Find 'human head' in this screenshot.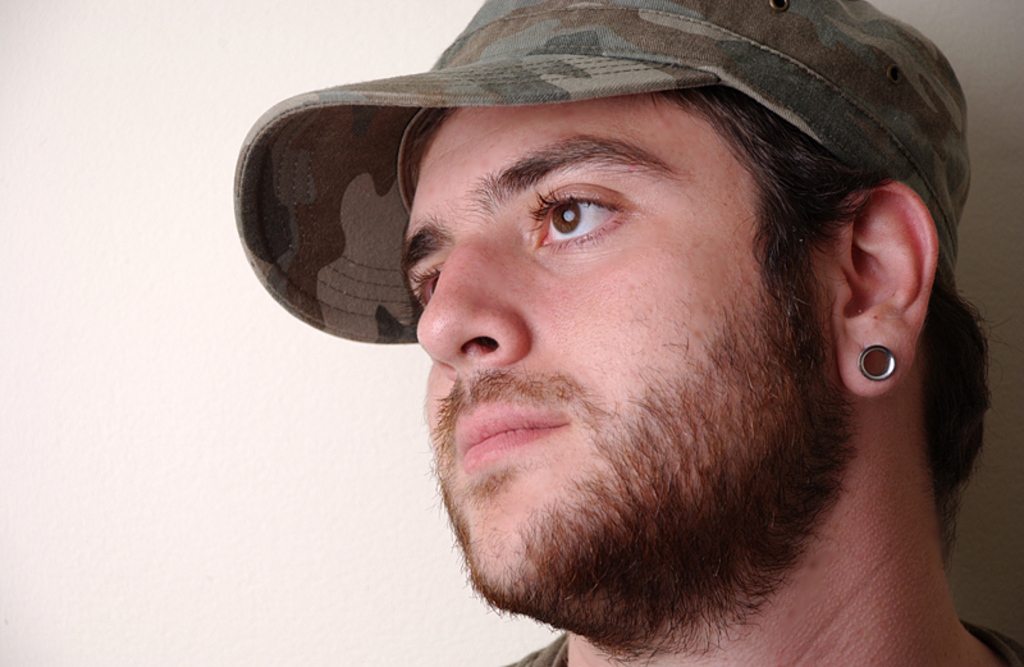
The bounding box for 'human head' is rect(255, 0, 948, 588).
